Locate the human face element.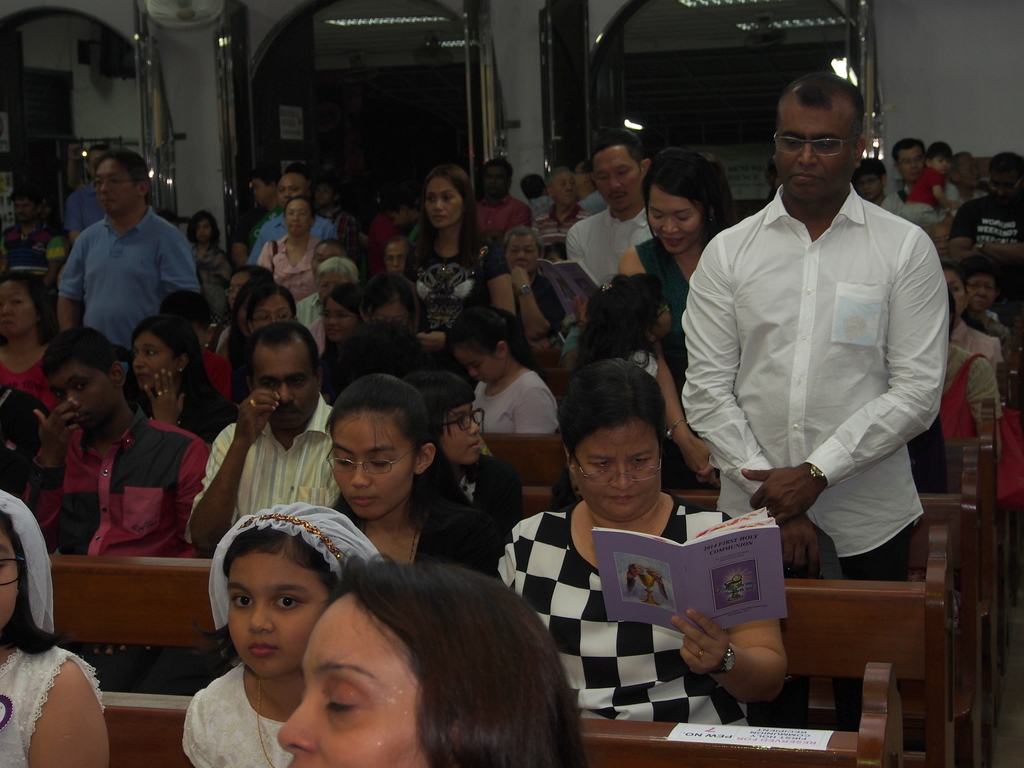
Element bbox: 456 342 501 386.
